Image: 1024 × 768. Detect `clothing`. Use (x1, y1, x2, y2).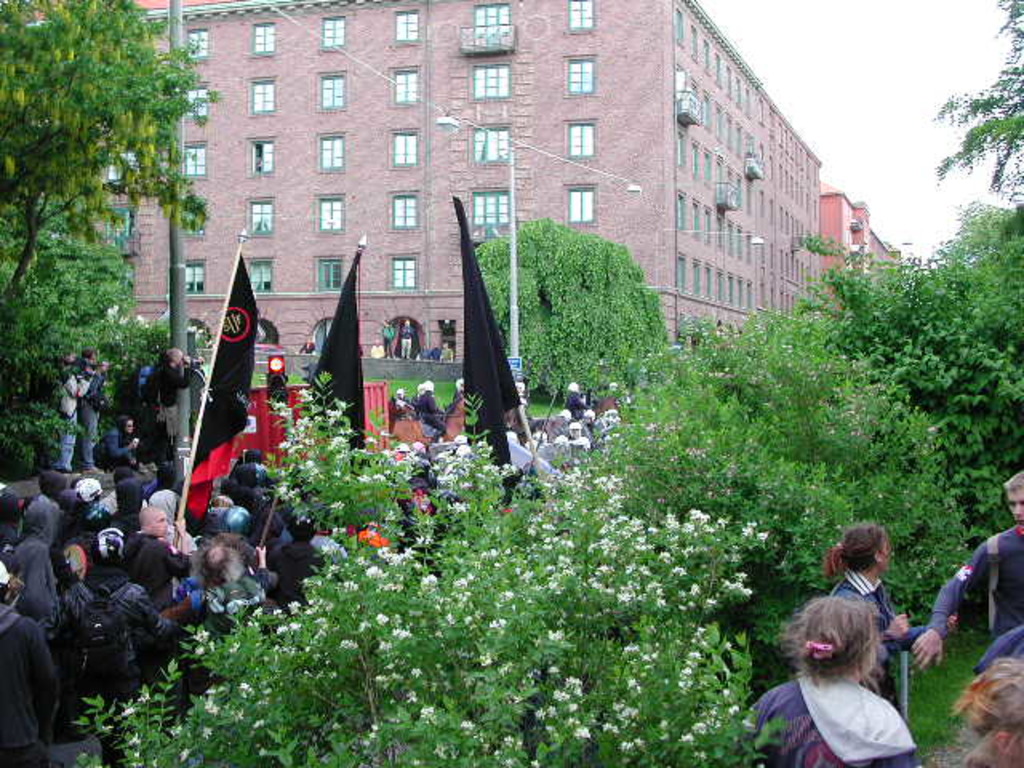
(395, 326, 408, 354).
